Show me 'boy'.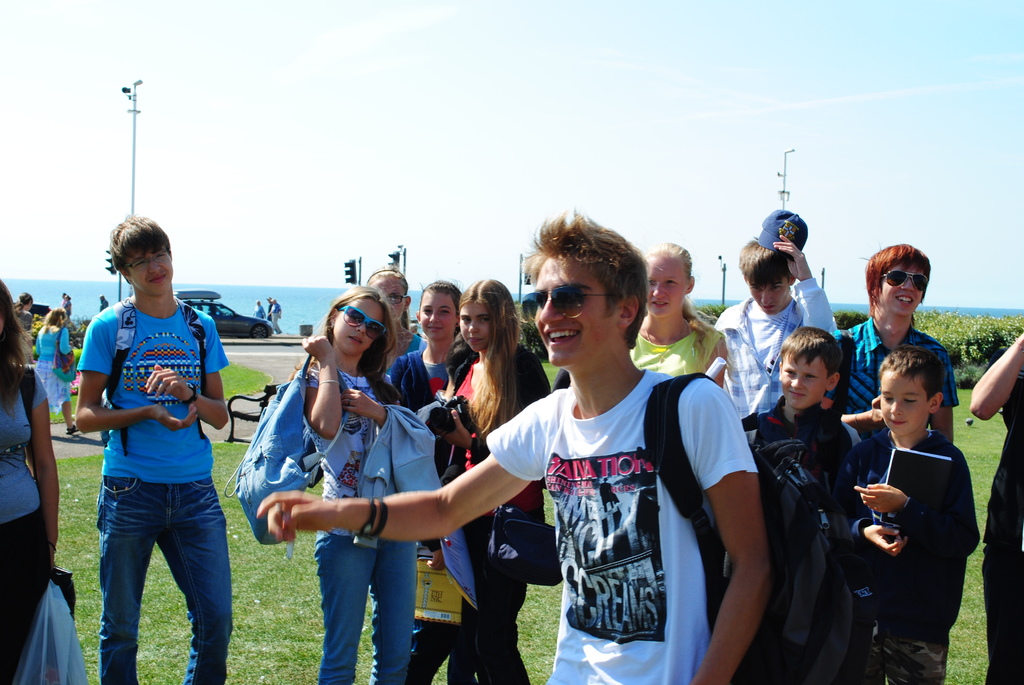
'boy' is here: 741:326:860:680.
